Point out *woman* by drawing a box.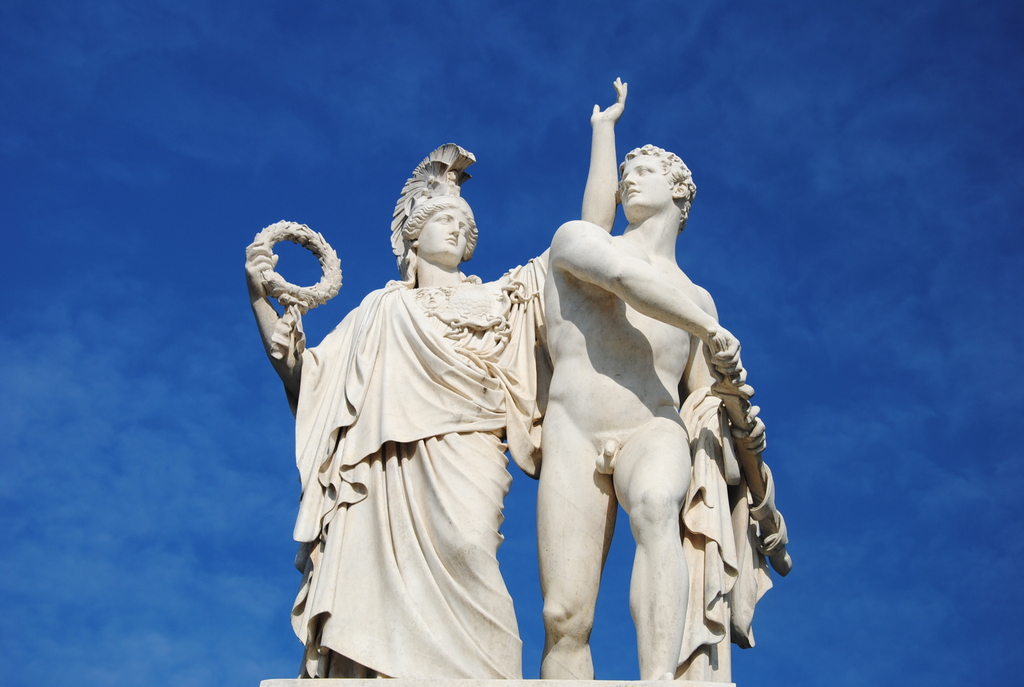
(243, 93, 628, 680).
